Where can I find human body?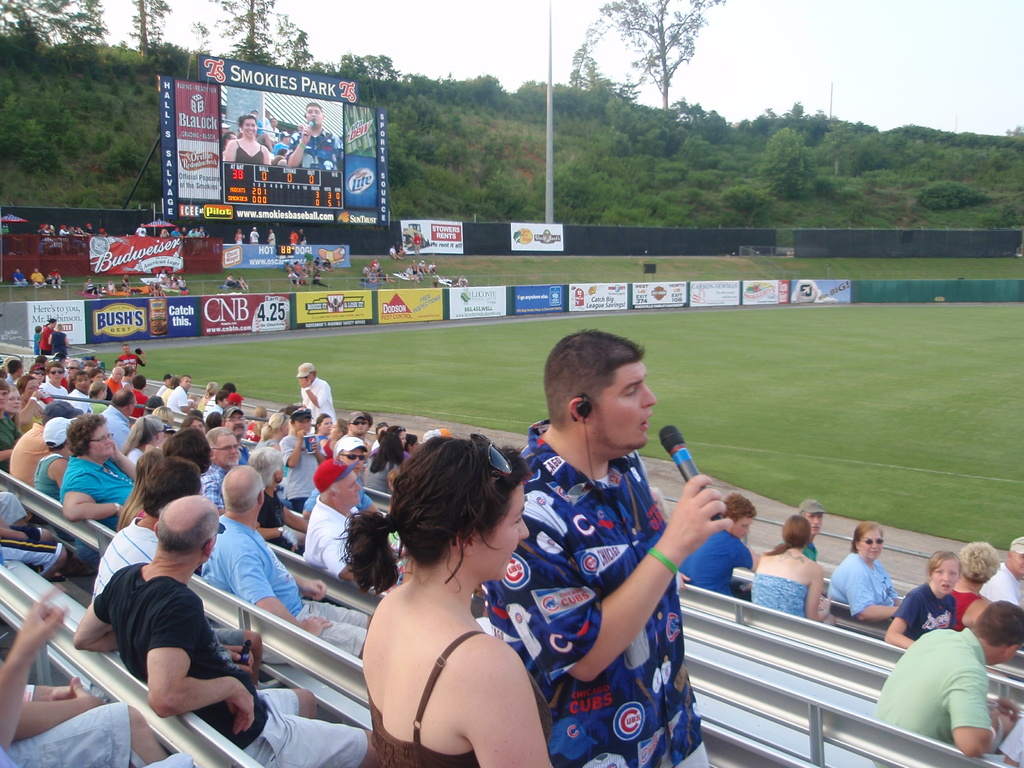
You can find it at box=[25, 266, 44, 284].
